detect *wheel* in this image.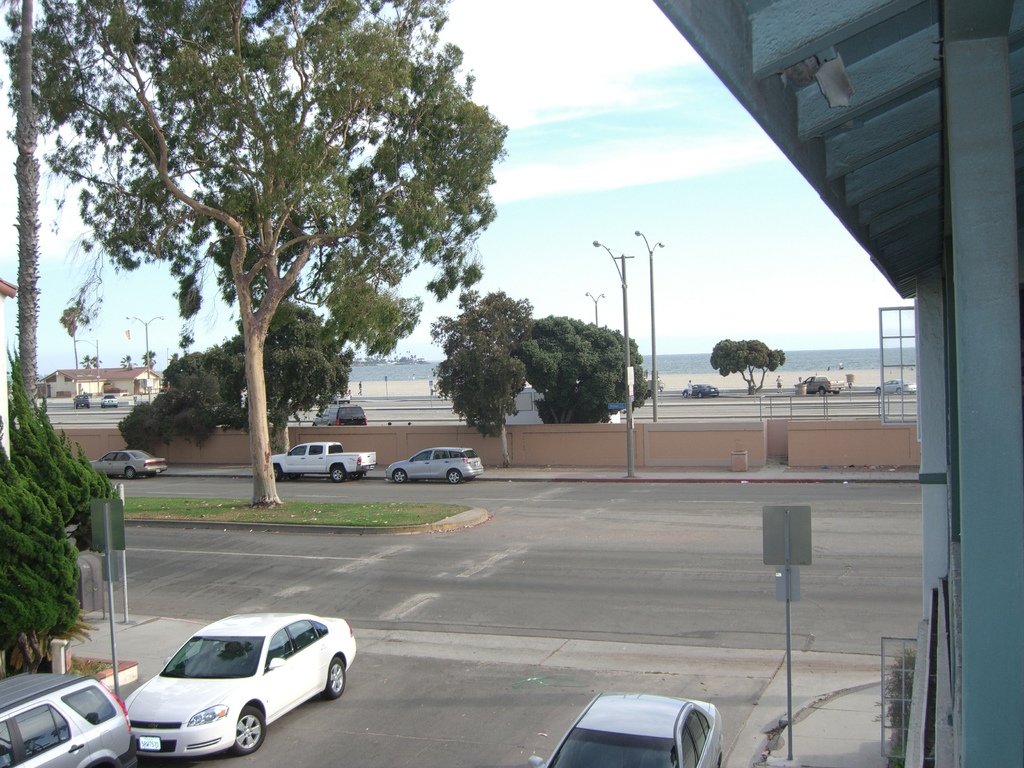
Detection: select_region(328, 660, 346, 700).
